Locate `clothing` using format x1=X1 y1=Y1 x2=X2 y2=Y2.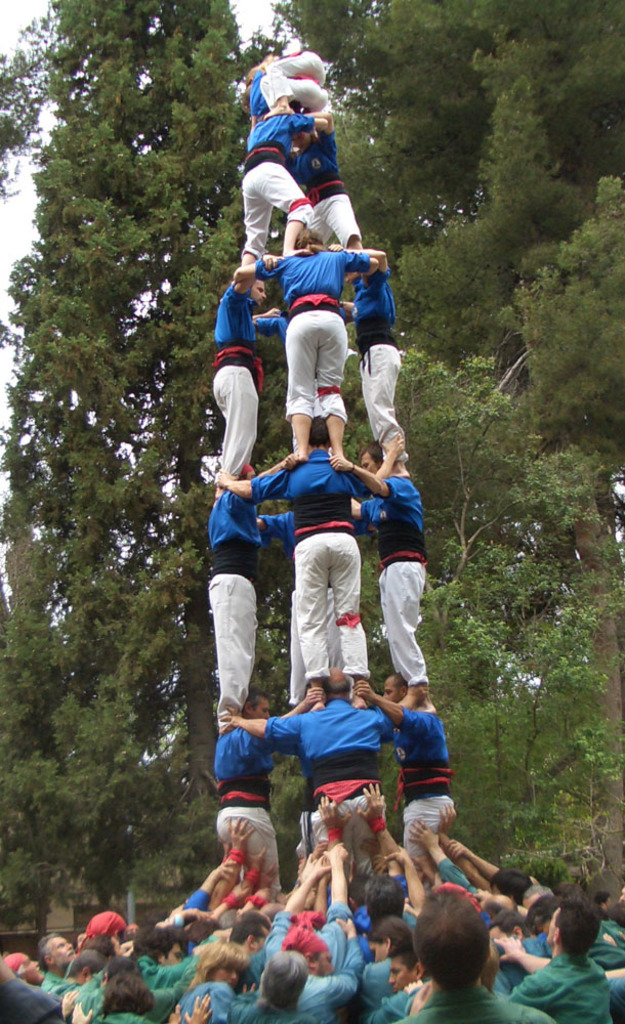
x1=205 y1=485 x2=265 y2=728.
